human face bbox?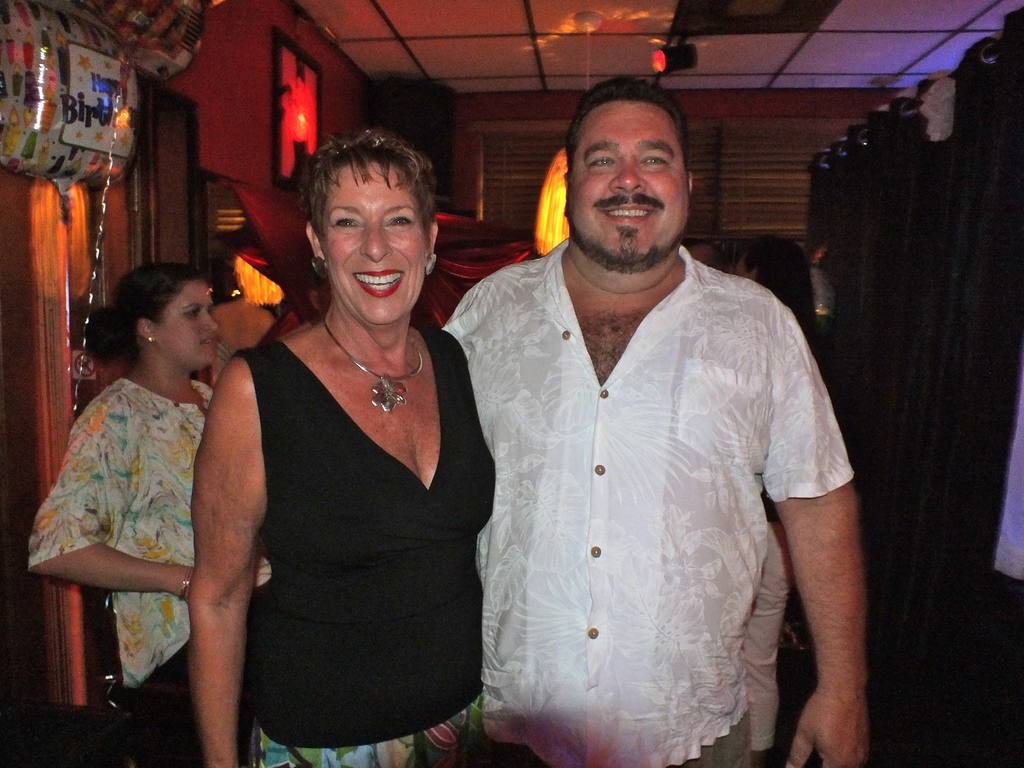
[566, 91, 690, 263]
